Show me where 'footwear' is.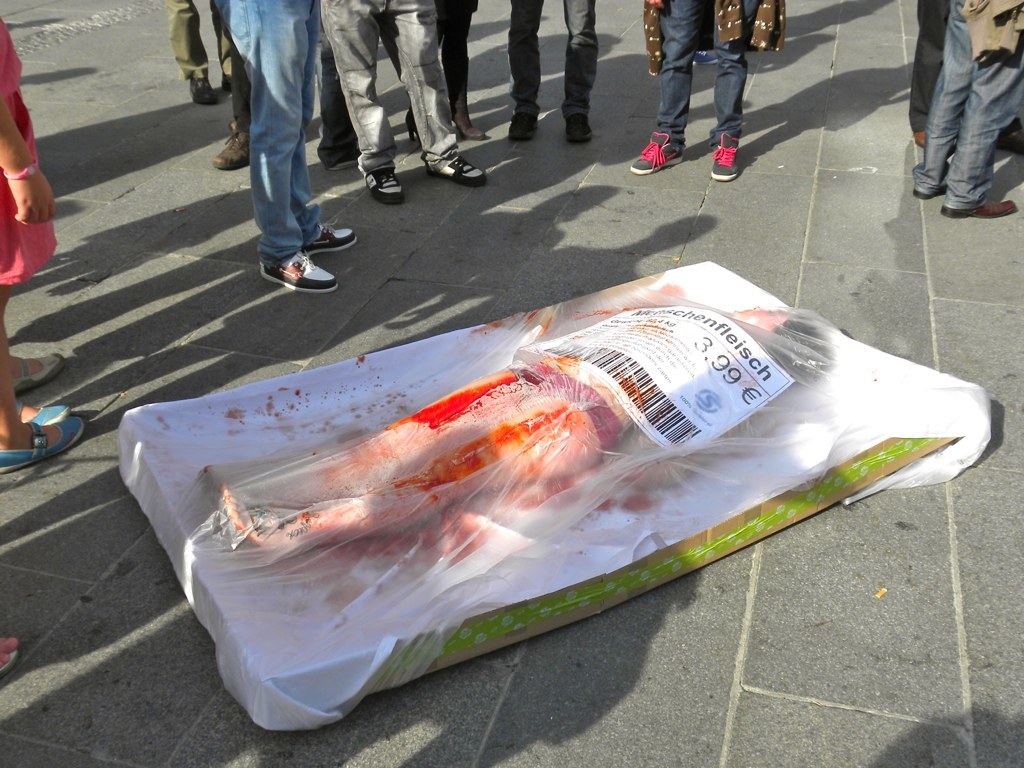
'footwear' is at <region>414, 147, 492, 189</region>.
